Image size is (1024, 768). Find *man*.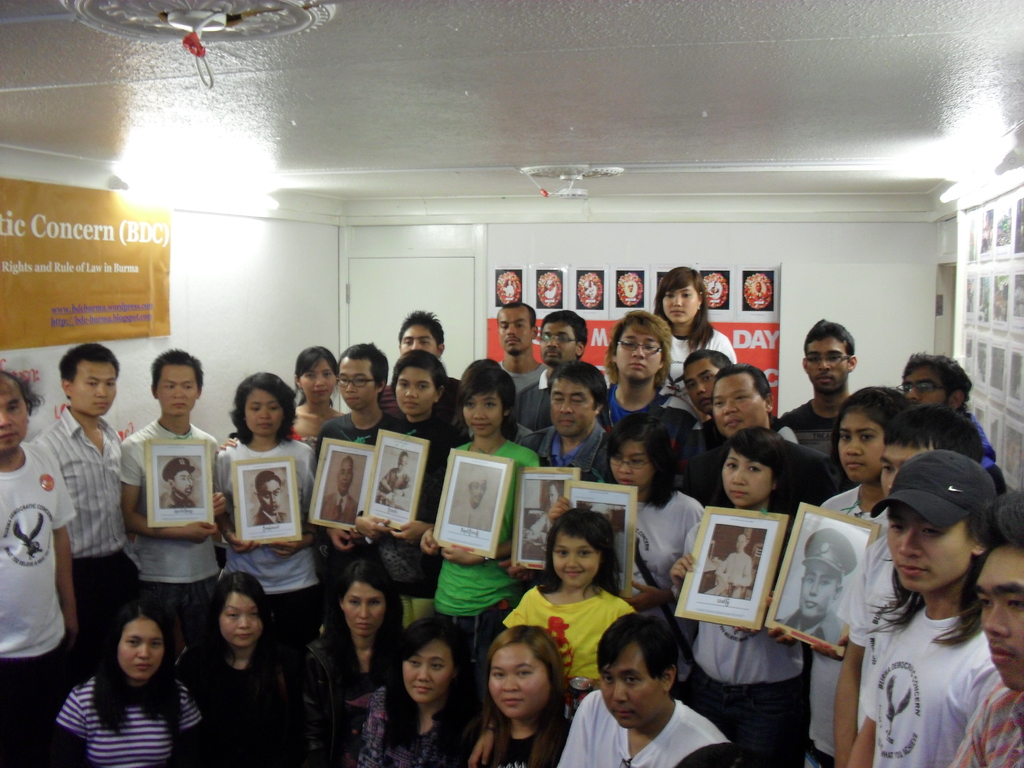
detection(832, 405, 984, 767).
